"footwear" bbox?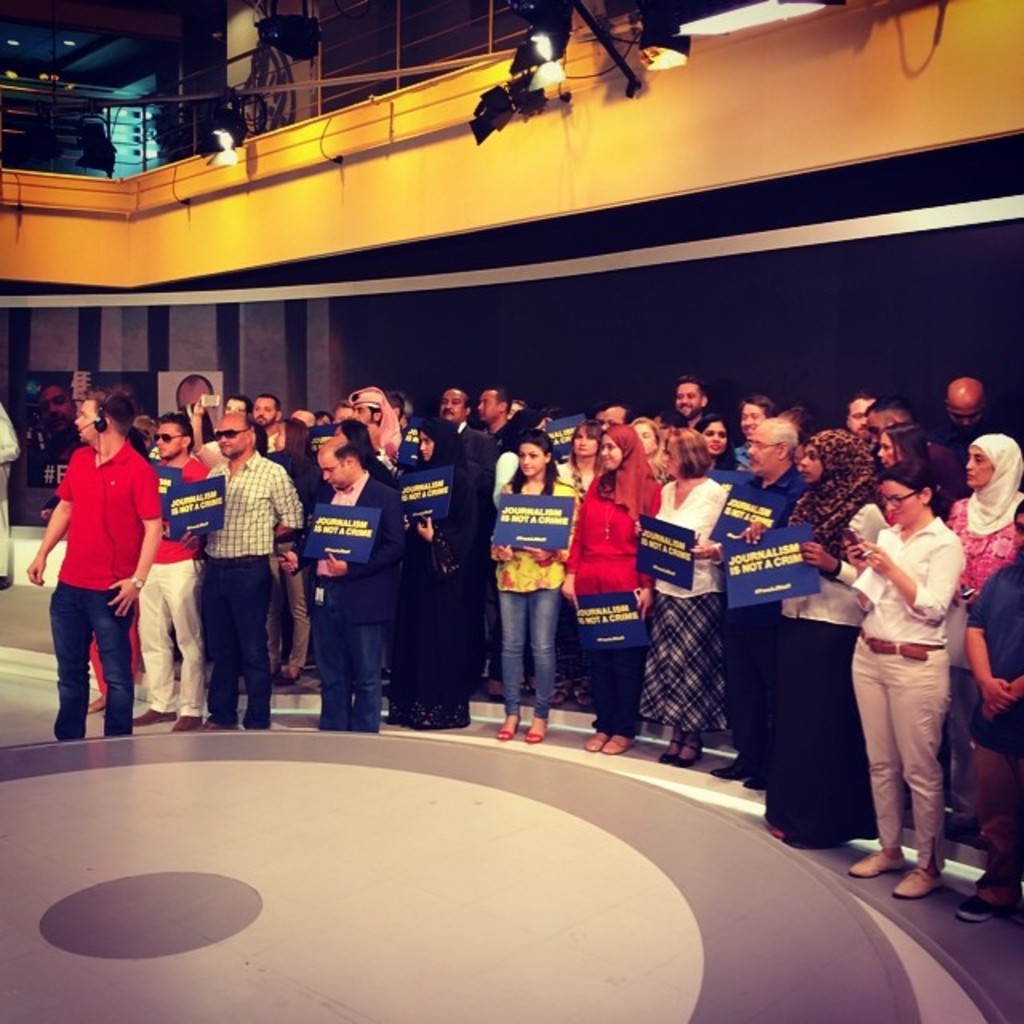
(173,707,198,733)
